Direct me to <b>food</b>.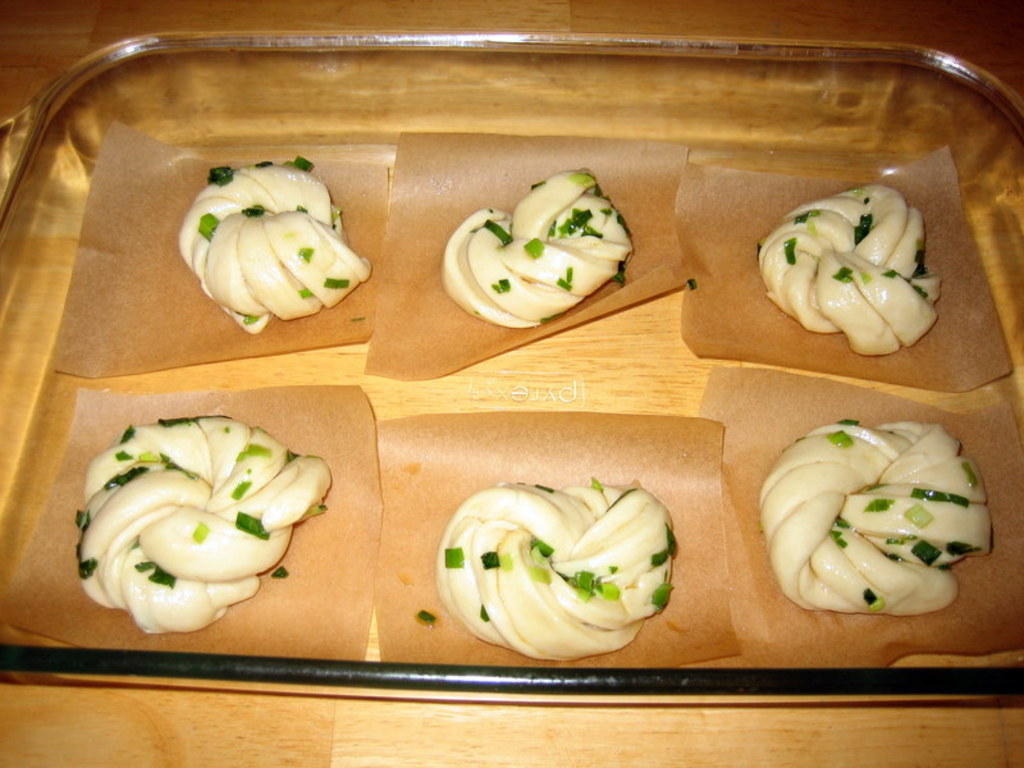
Direction: crop(172, 157, 374, 338).
